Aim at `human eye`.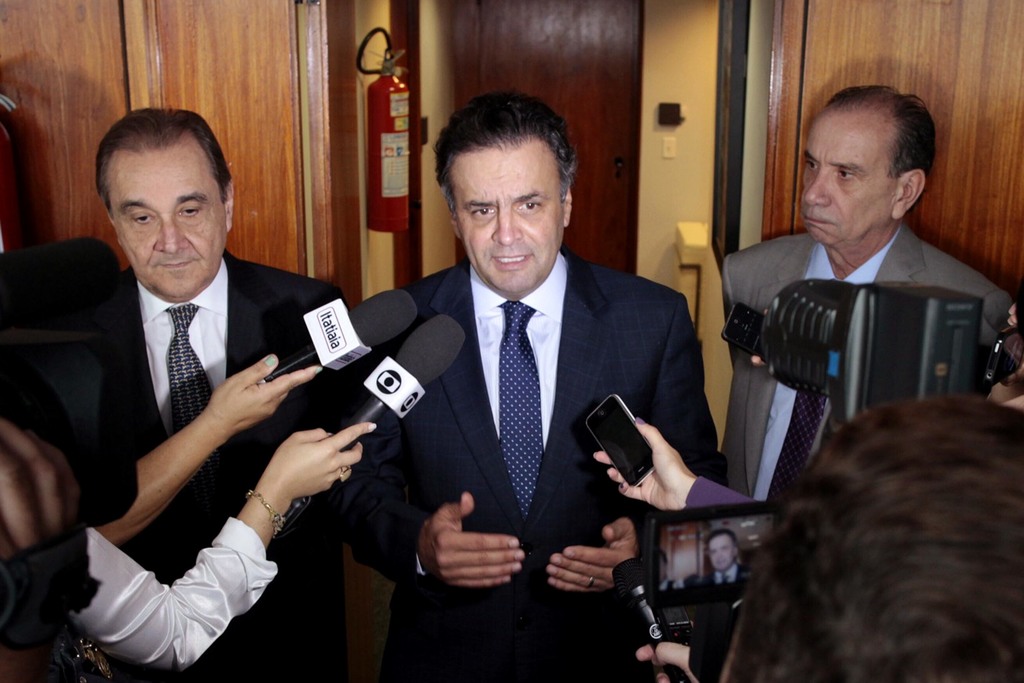
Aimed at bbox(181, 201, 214, 220).
